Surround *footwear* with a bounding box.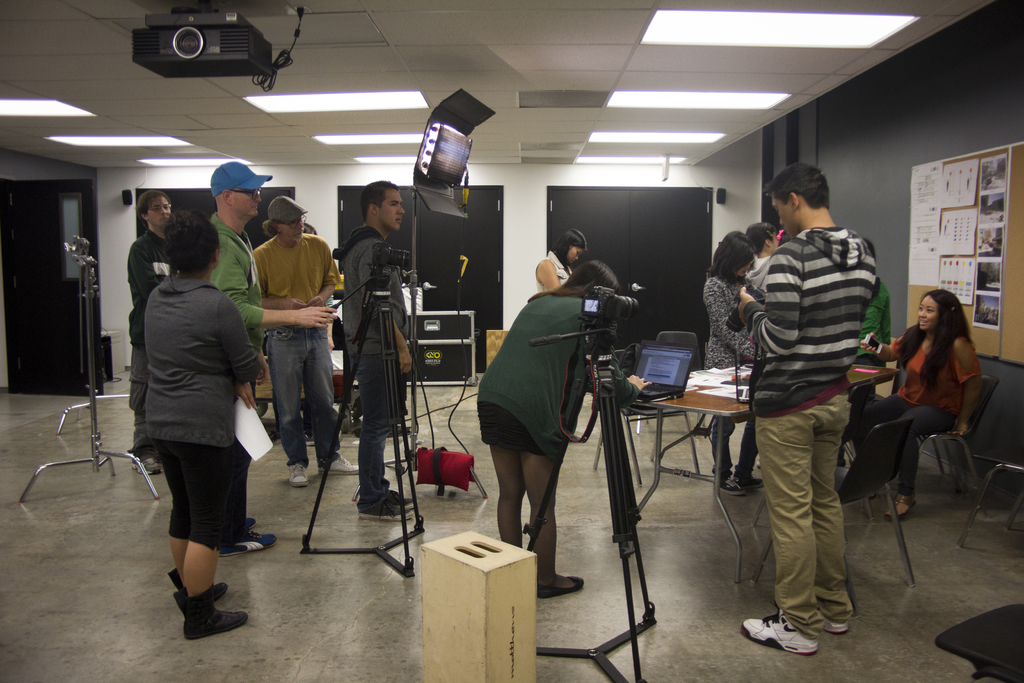
Rect(740, 607, 819, 655).
